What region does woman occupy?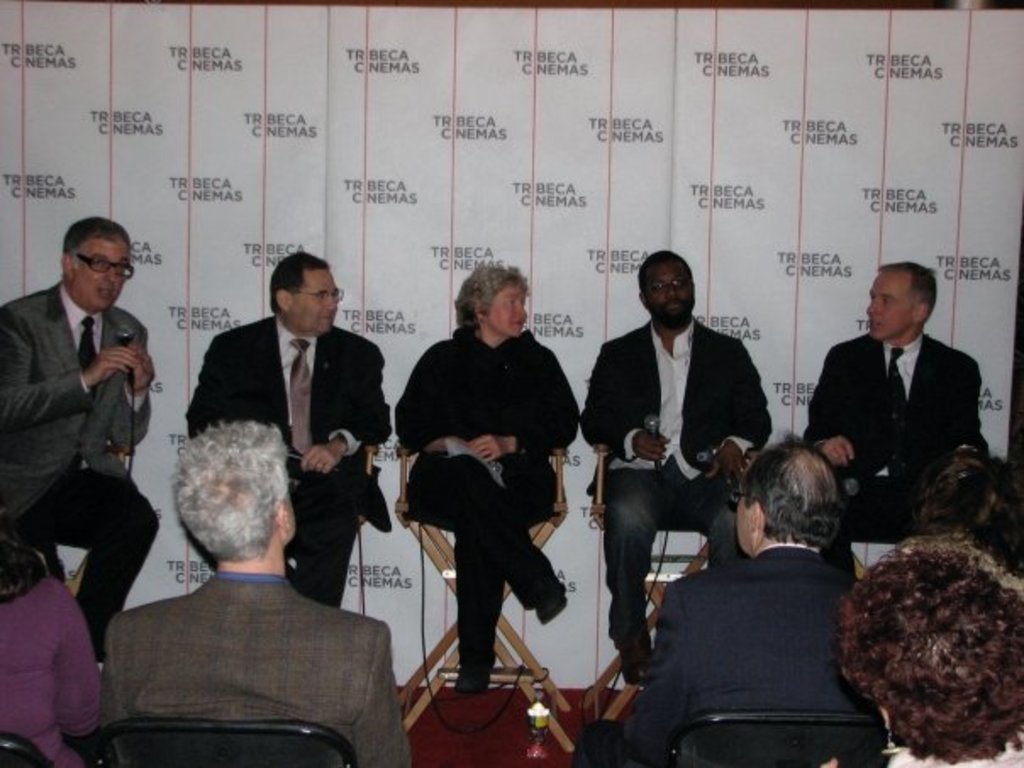
select_region(392, 259, 578, 702).
